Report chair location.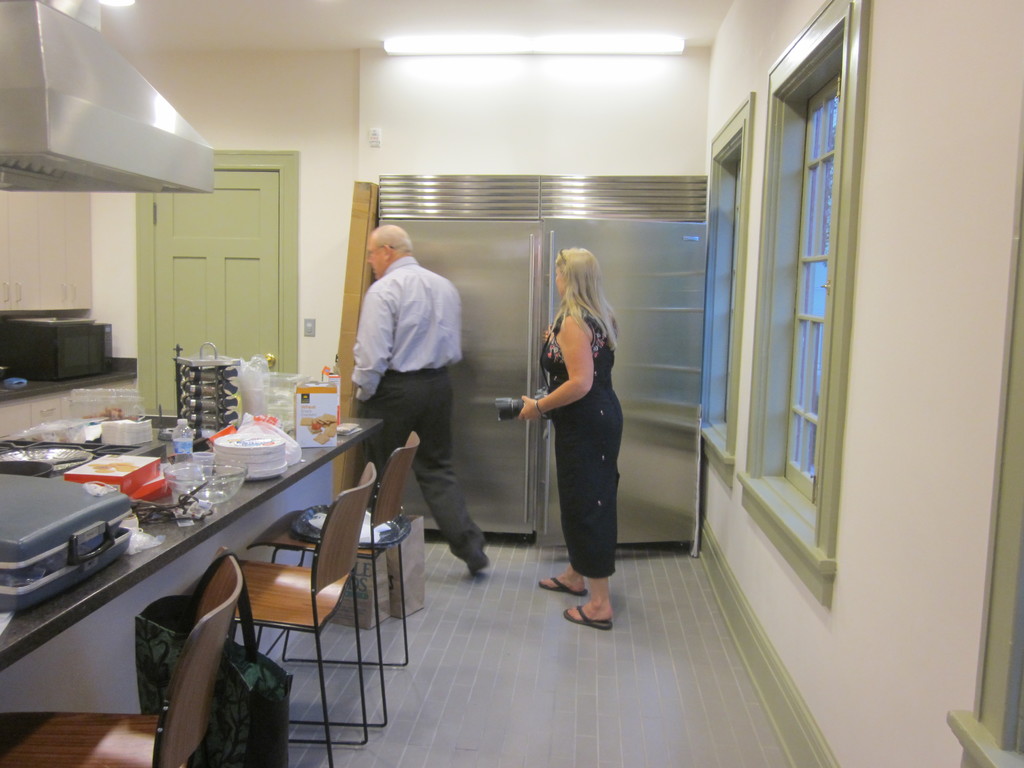
Report: l=0, t=543, r=243, b=767.
